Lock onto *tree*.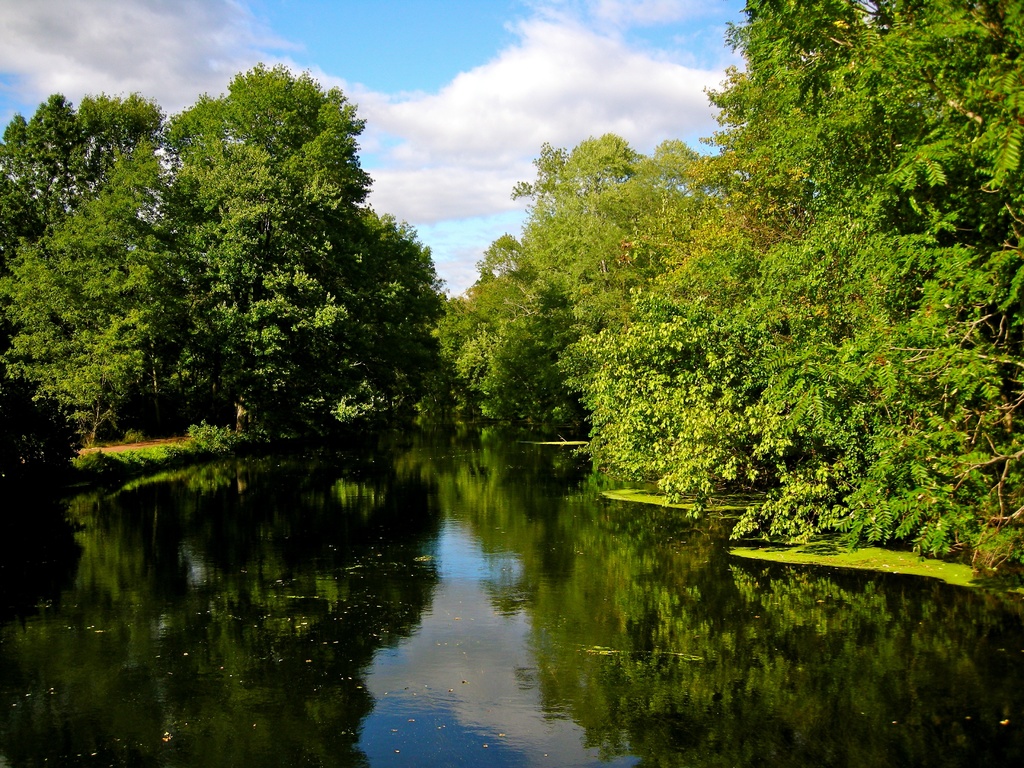
Locked: <bbox>564, 319, 792, 498</bbox>.
